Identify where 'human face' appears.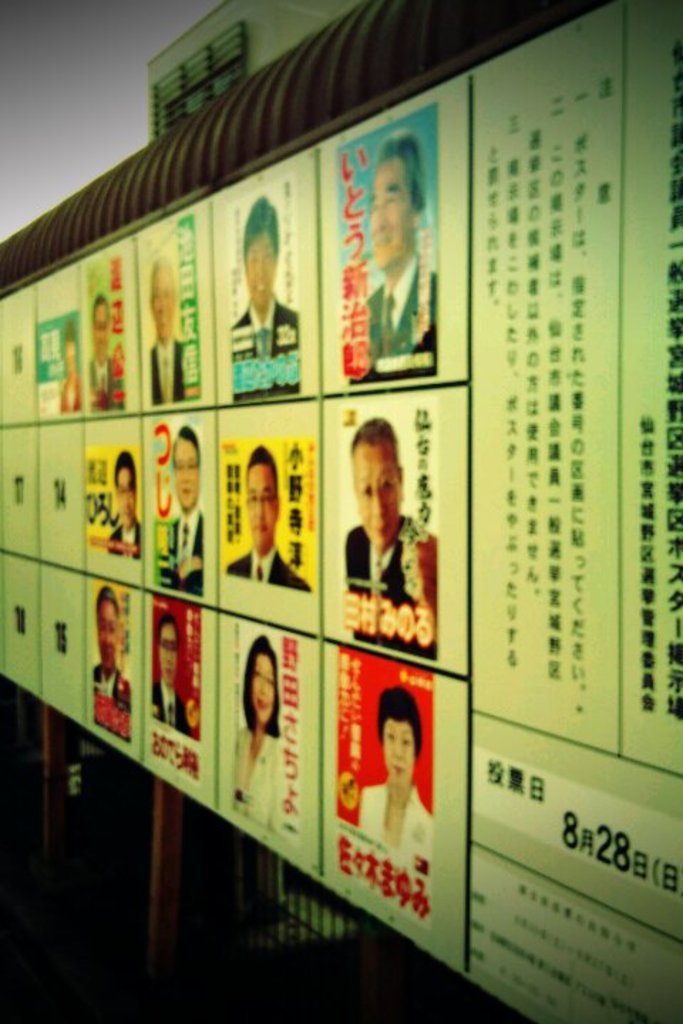
Appears at bbox=[92, 297, 112, 364].
